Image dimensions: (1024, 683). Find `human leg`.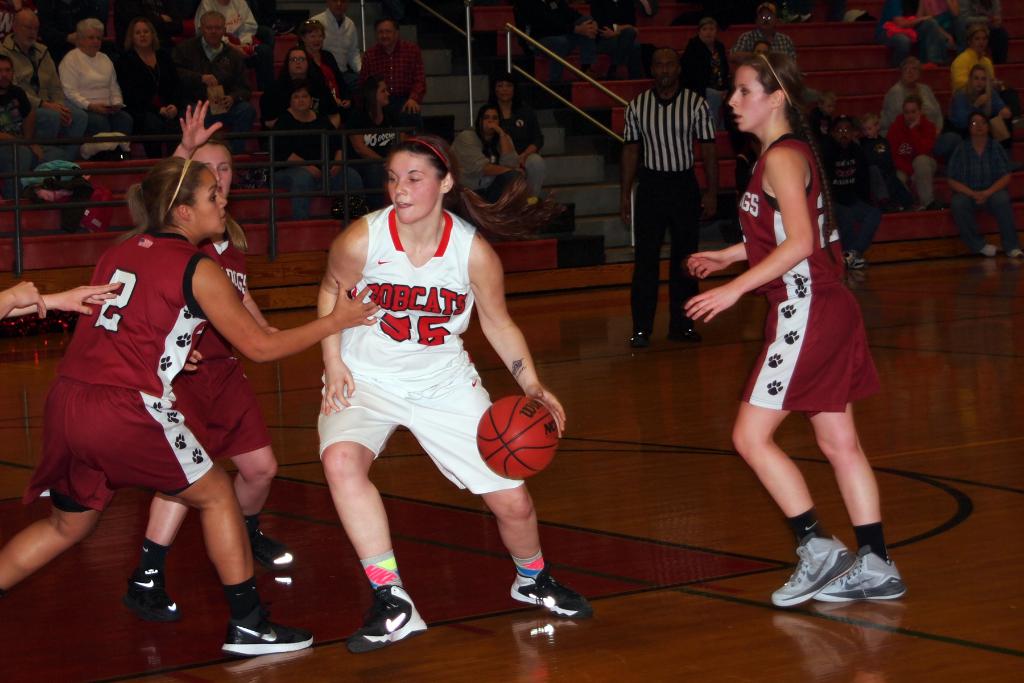
<region>655, 165, 691, 341</region>.
